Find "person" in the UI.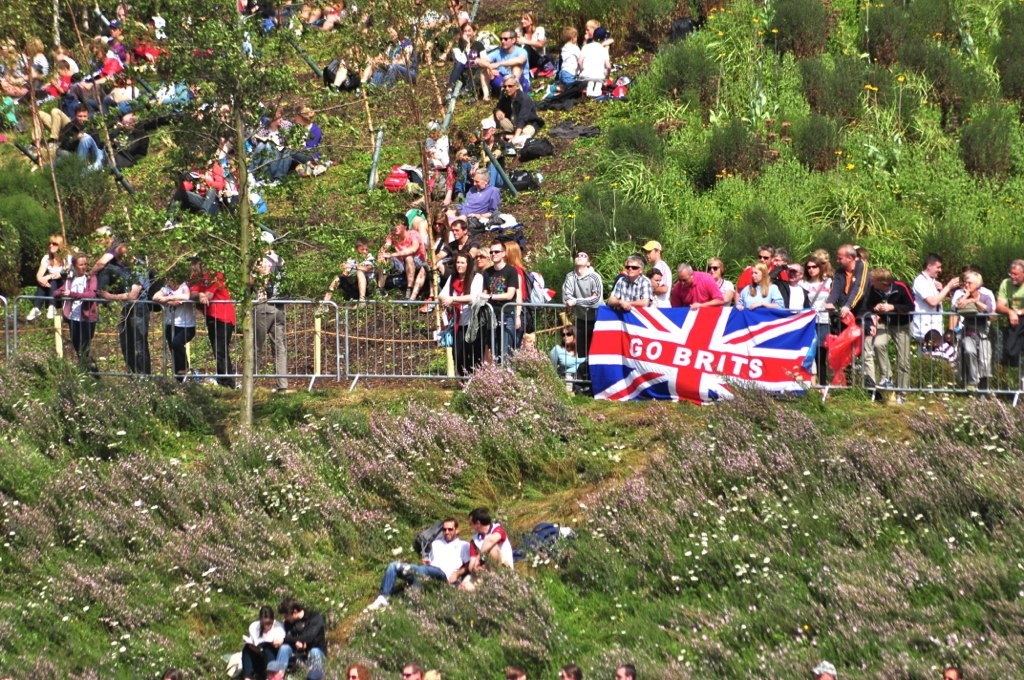
UI element at {"left": 775, "top": 259, "right": 816, "bottom": 313}.
